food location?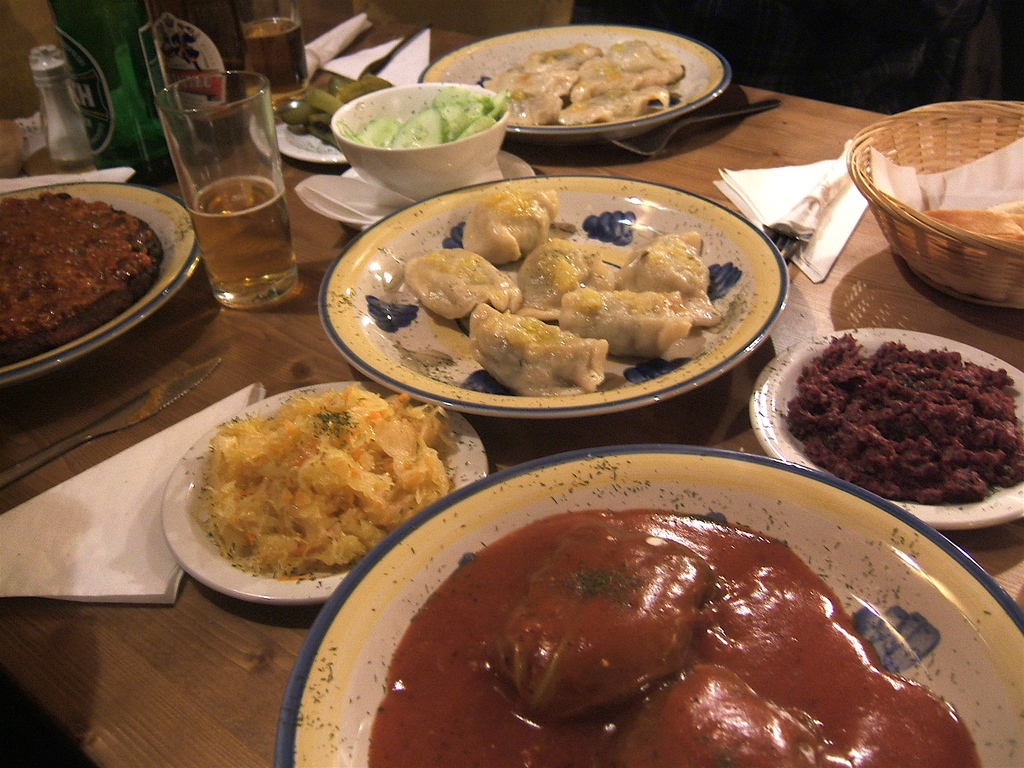
189:378:459:579
